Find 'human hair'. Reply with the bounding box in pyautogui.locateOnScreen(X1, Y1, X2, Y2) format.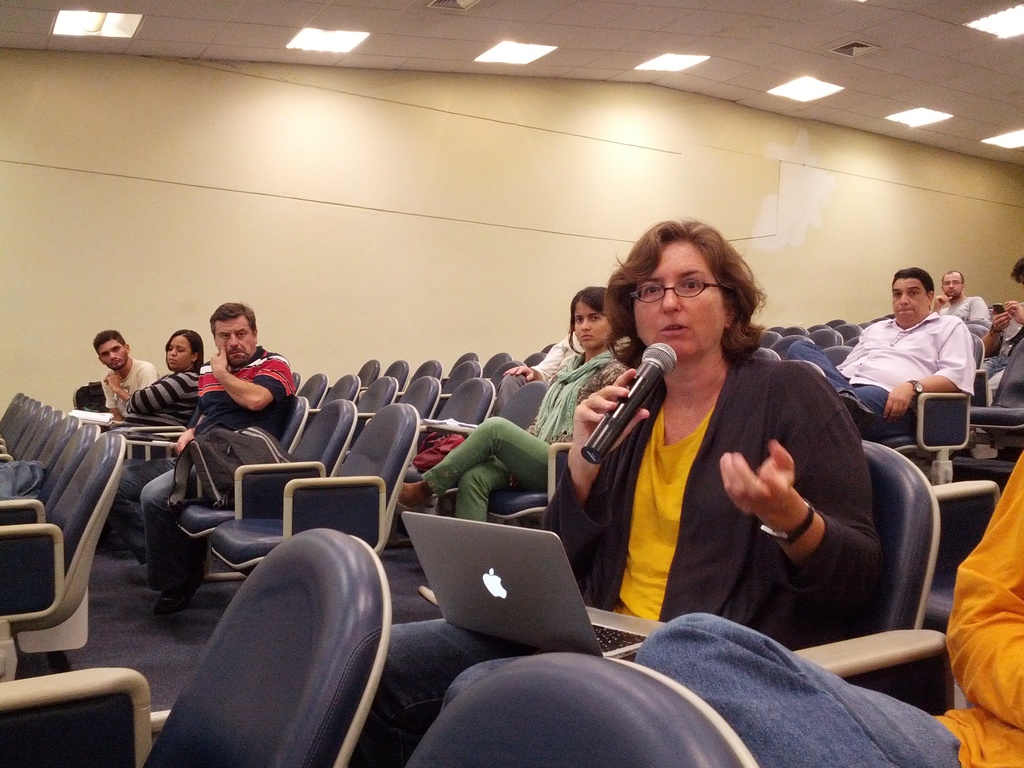
pyautogui.locateOnScreen(164, 329, 205, 376).
